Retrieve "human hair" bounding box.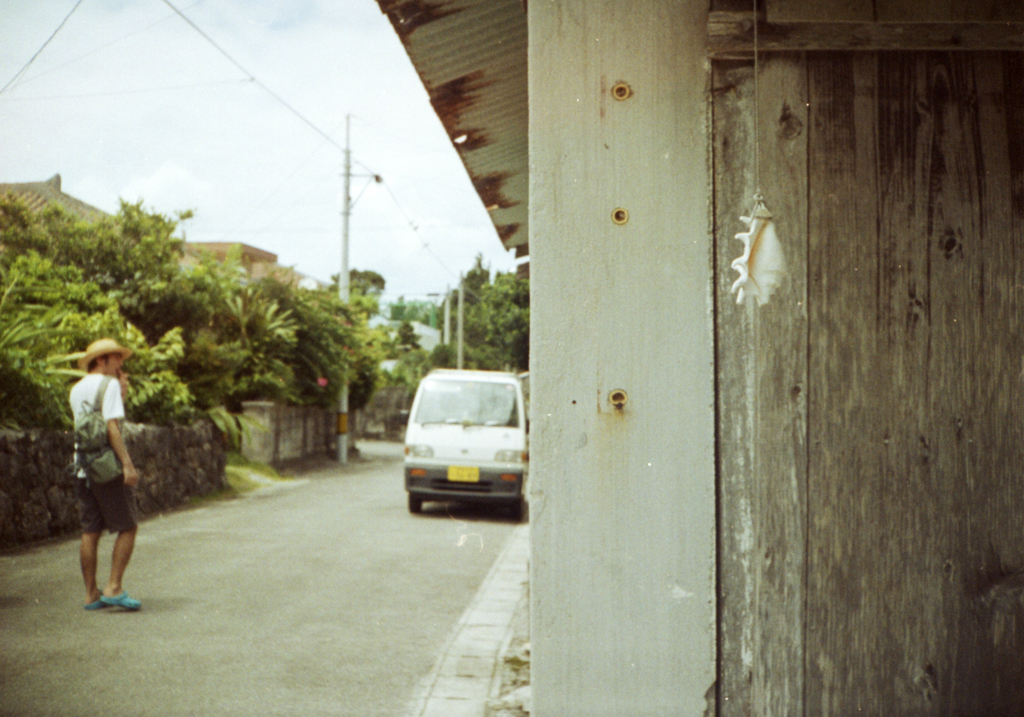
Bounding box: (86,351,108,373).
